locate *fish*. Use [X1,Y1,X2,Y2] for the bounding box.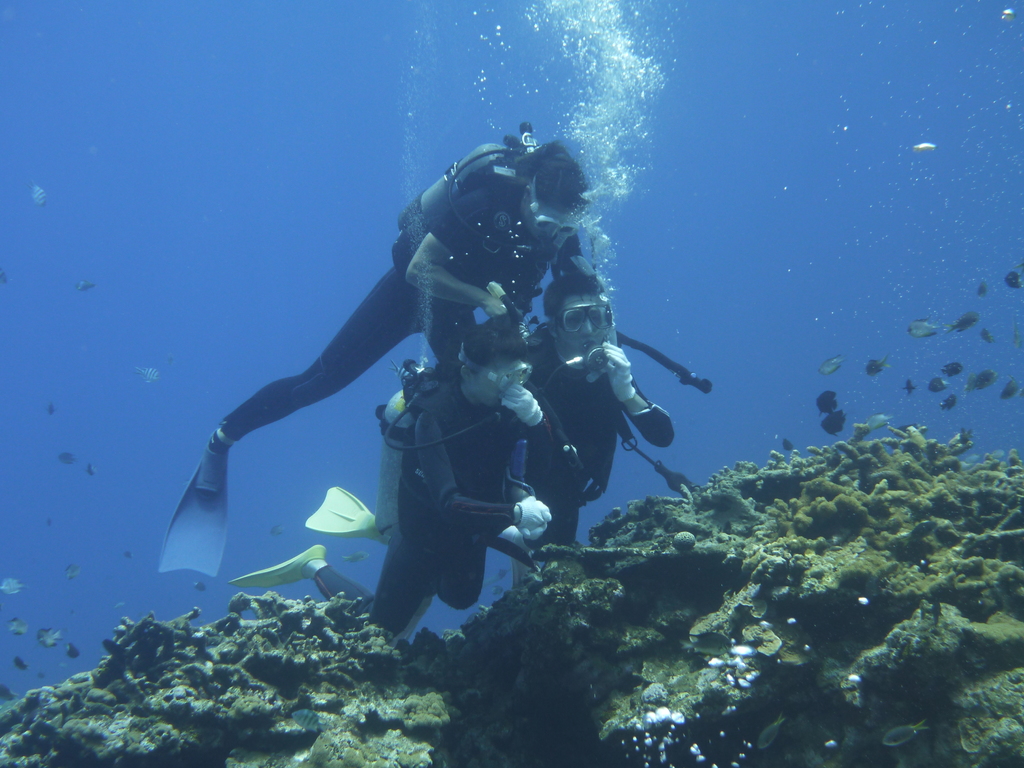
[863,361,893,378].
